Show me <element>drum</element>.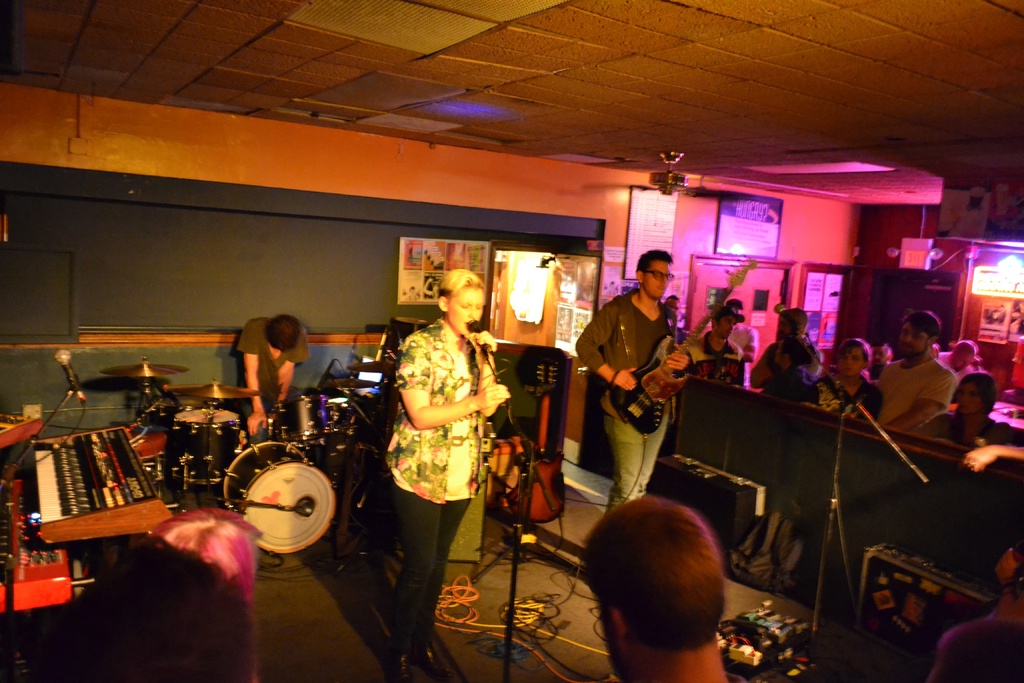
<element>drum</element> is here: select_region(191, 432, 351, 555).
